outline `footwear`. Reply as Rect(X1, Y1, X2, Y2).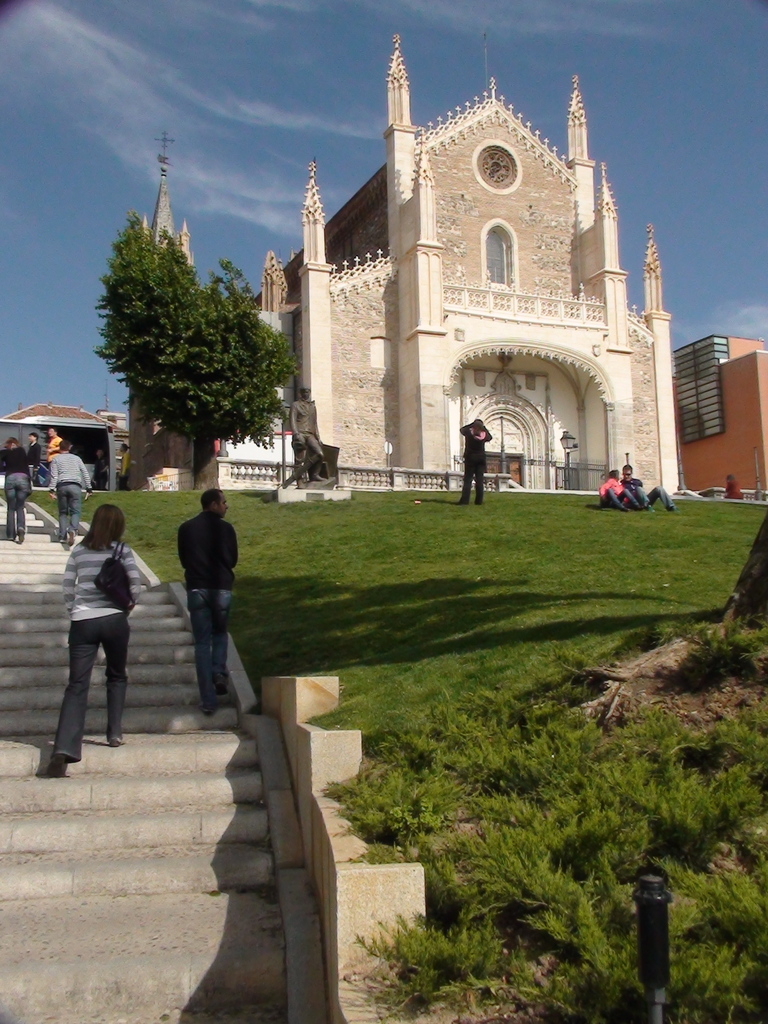
Rect(58, 538, 65, 543).
